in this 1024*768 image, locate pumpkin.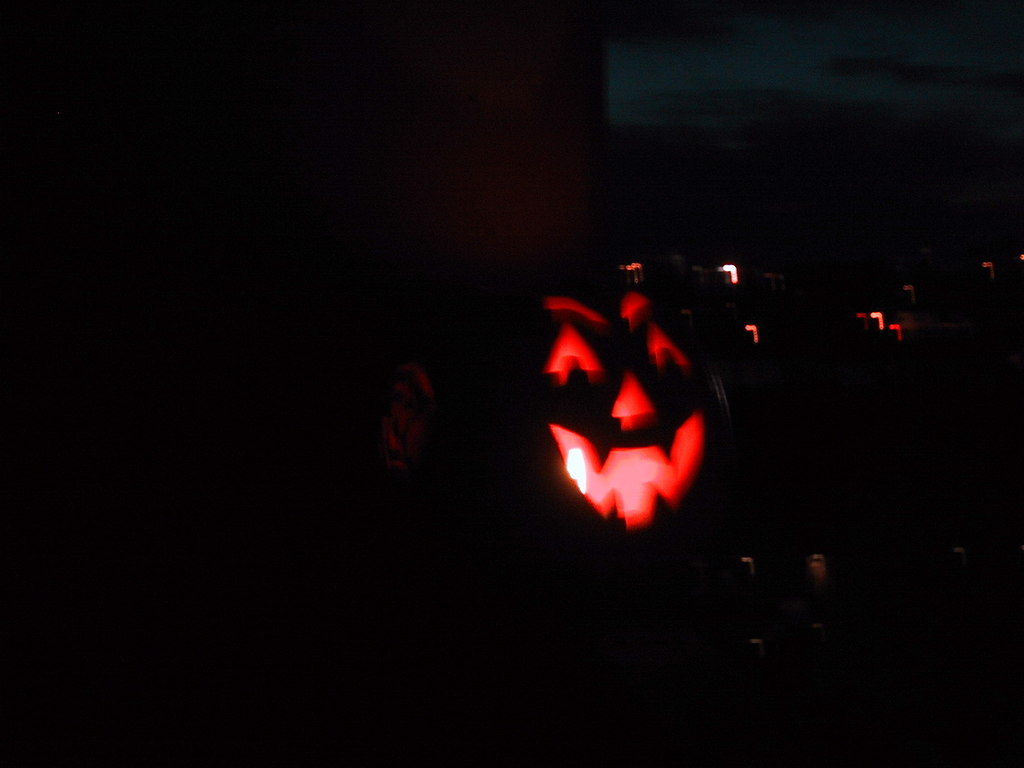
Bounding box: l=493, t=247, r=753, b=598.
